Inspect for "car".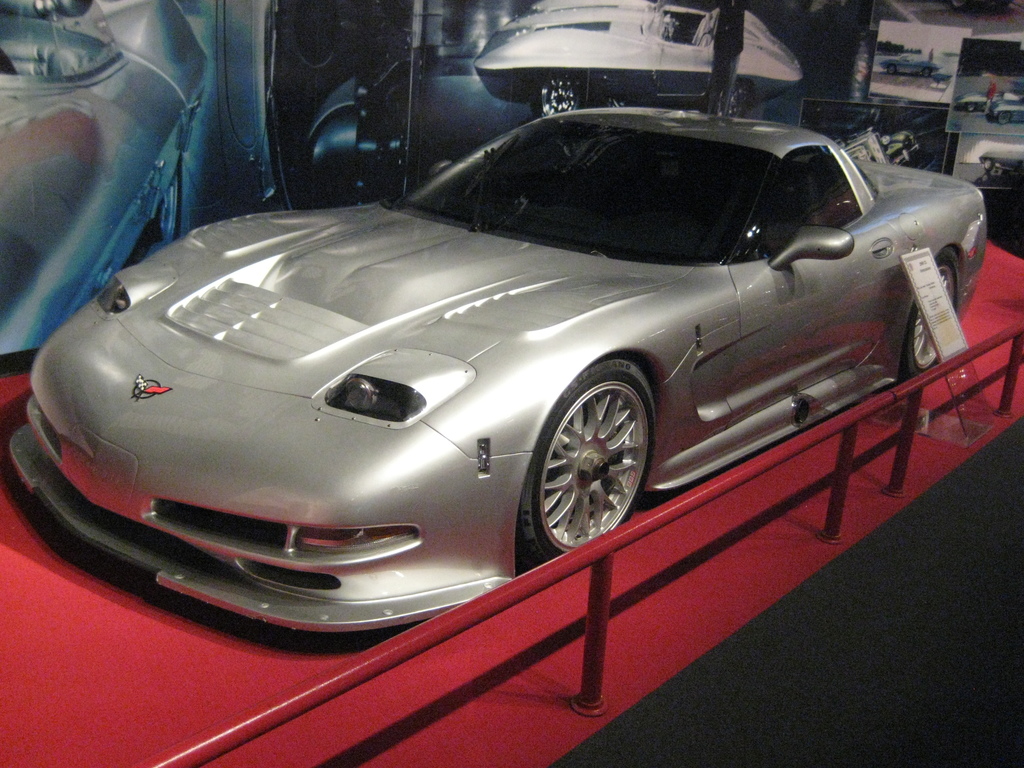
Inspection: [881, 51, 944, 78].
